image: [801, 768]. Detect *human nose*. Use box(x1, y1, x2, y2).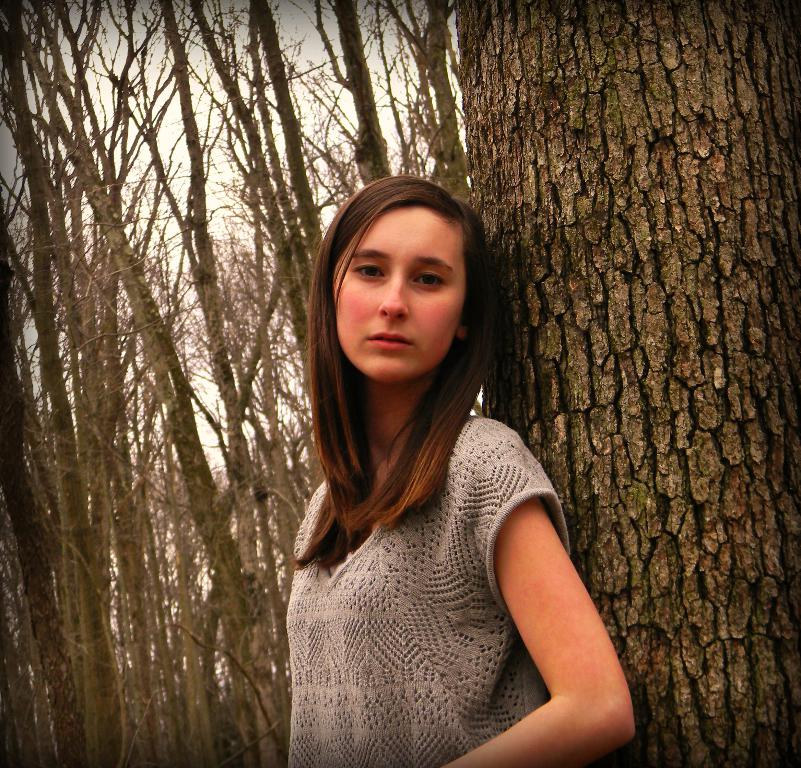
box(375, 274, 415, 321).
